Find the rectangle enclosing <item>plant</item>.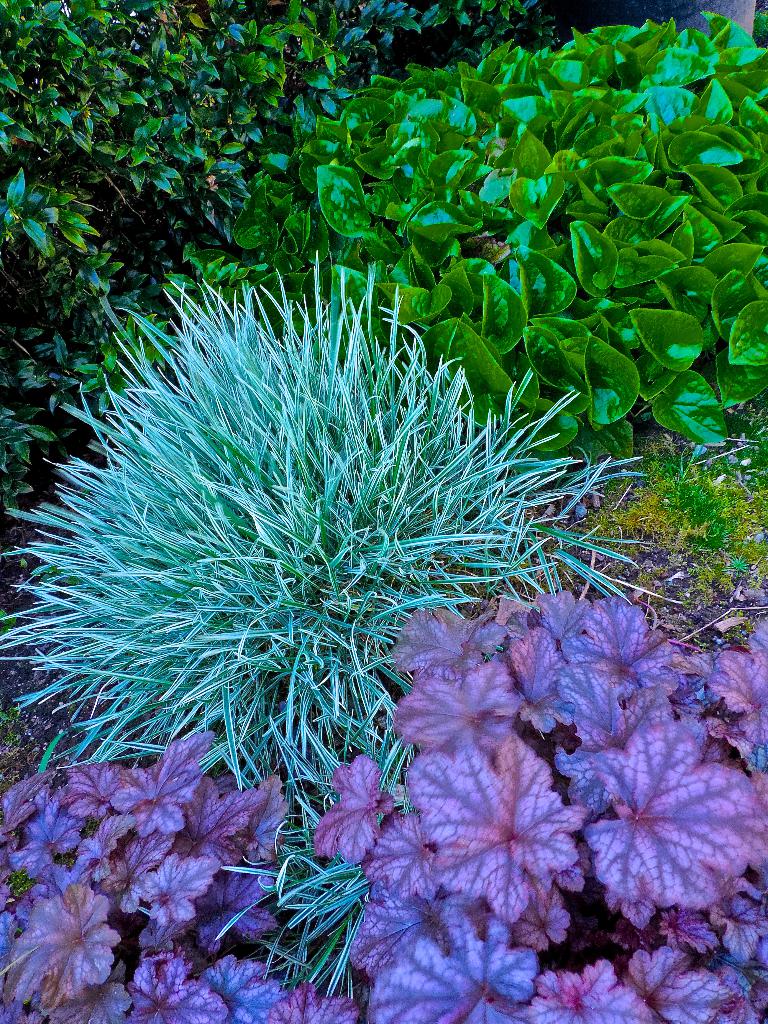
(left=0, top=577, right=767, bottom=1020).
